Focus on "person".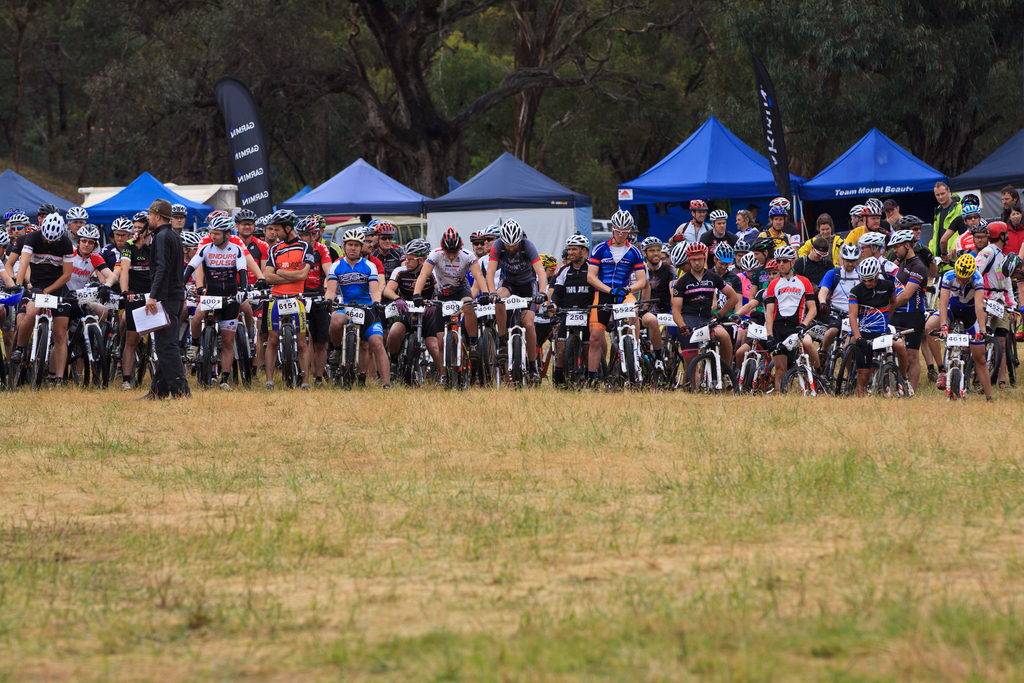
Focused at 970/217/1023/340.
